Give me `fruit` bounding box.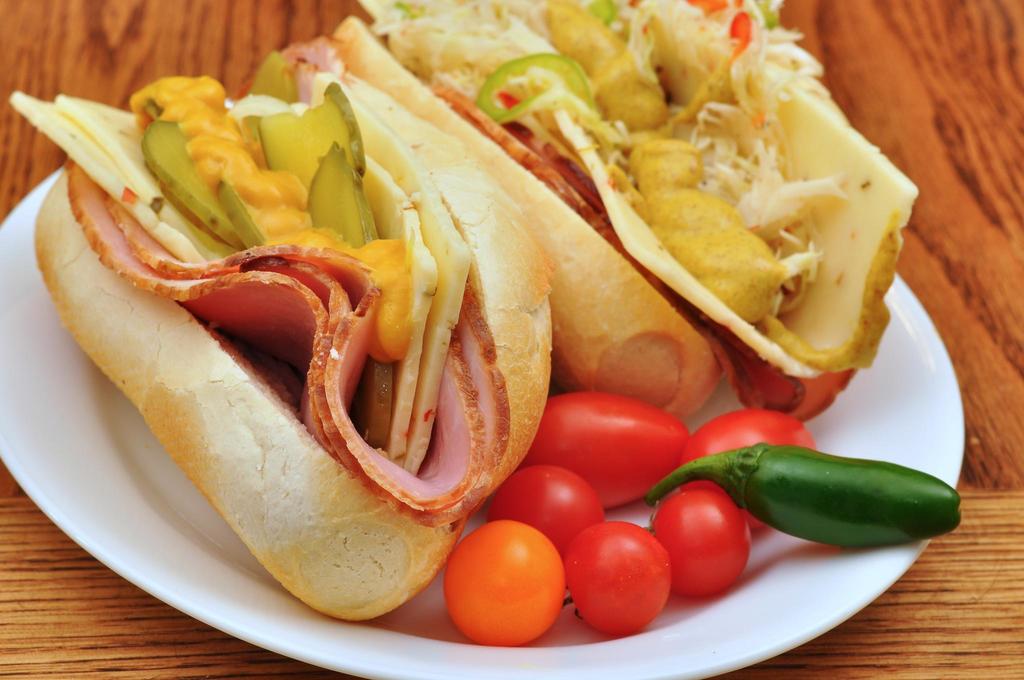
<bbox>525, 389, 684, 504</bbox>.
